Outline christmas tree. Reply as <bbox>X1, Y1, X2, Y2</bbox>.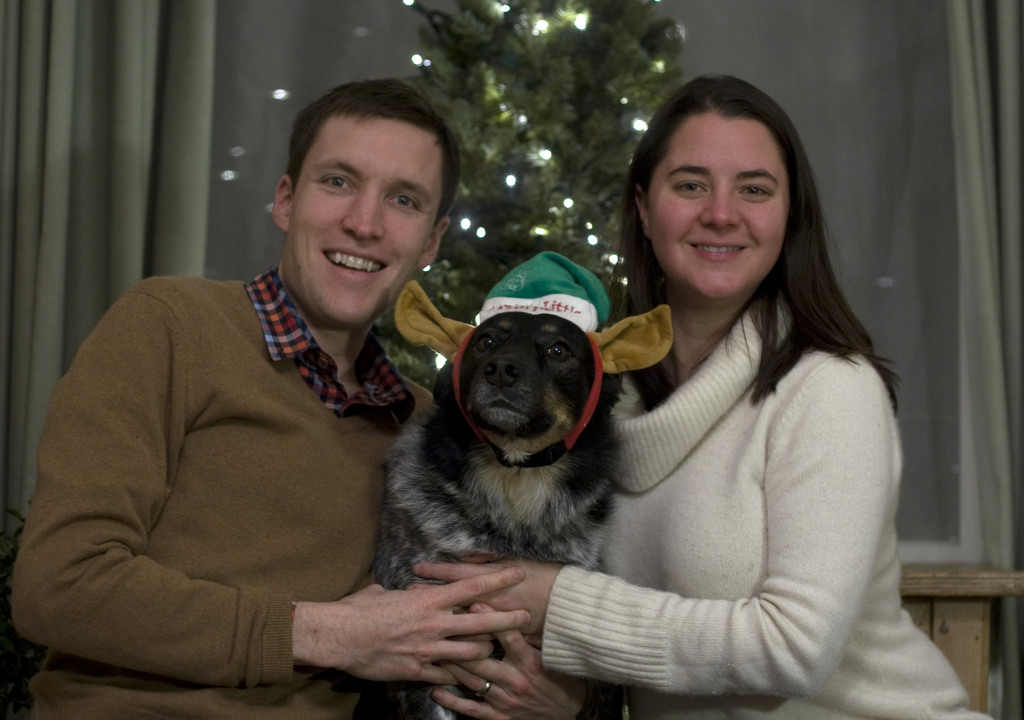
<bbox>372, 0, 685, 407</bbox>.
